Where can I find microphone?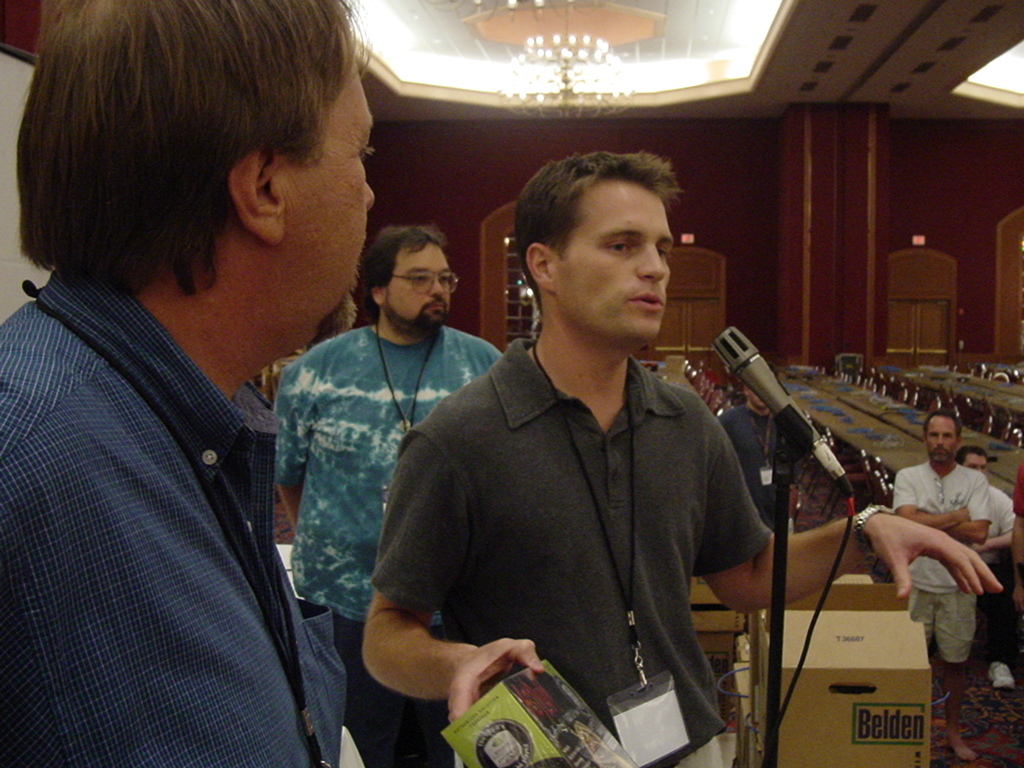
You can find it at [708, 324, 859, 493].
